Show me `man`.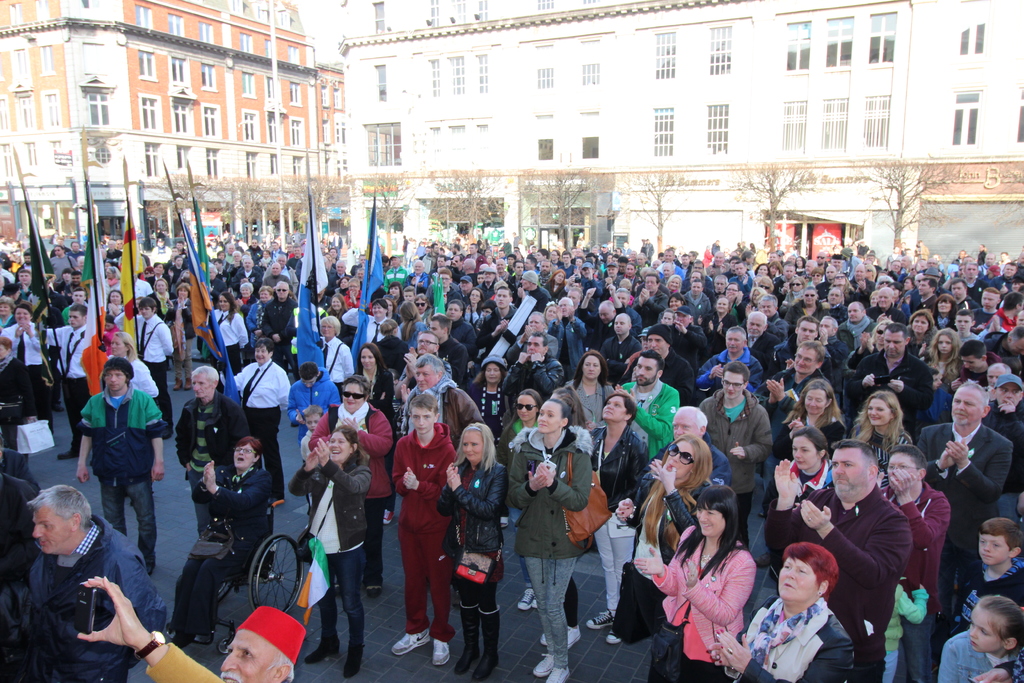
`man` is here: bbox=(397, 354, 484, 454).
